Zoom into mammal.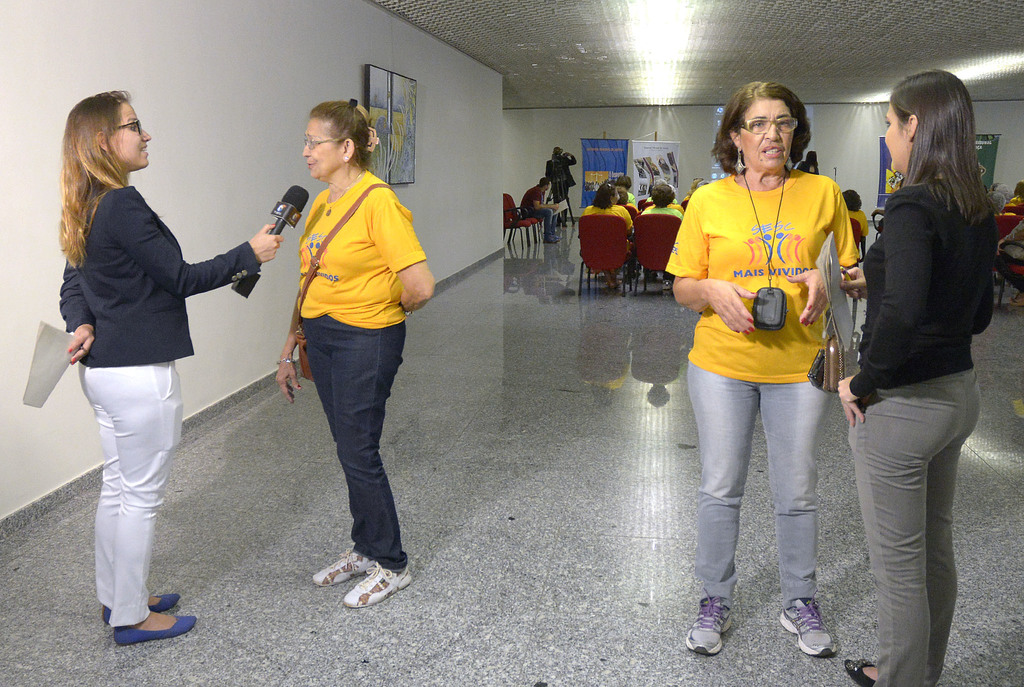
Zoom target: (989, 190, 1009, 217).
